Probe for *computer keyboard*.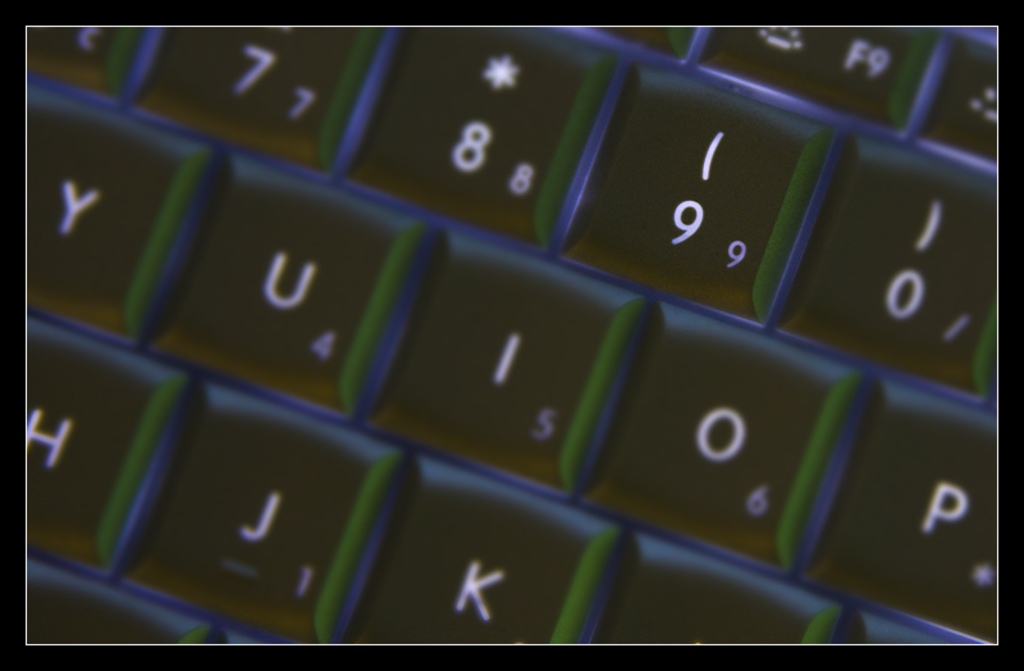
Probe result: box(0, 0, 1023, 670).
